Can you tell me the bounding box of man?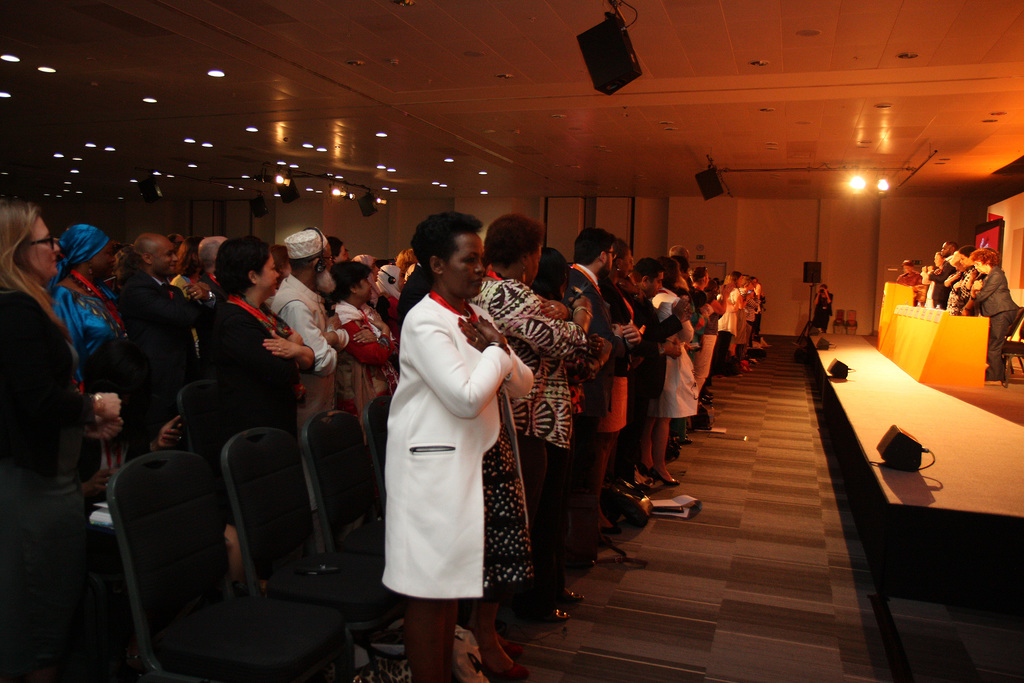
locate(937, 238, 964, 268).
